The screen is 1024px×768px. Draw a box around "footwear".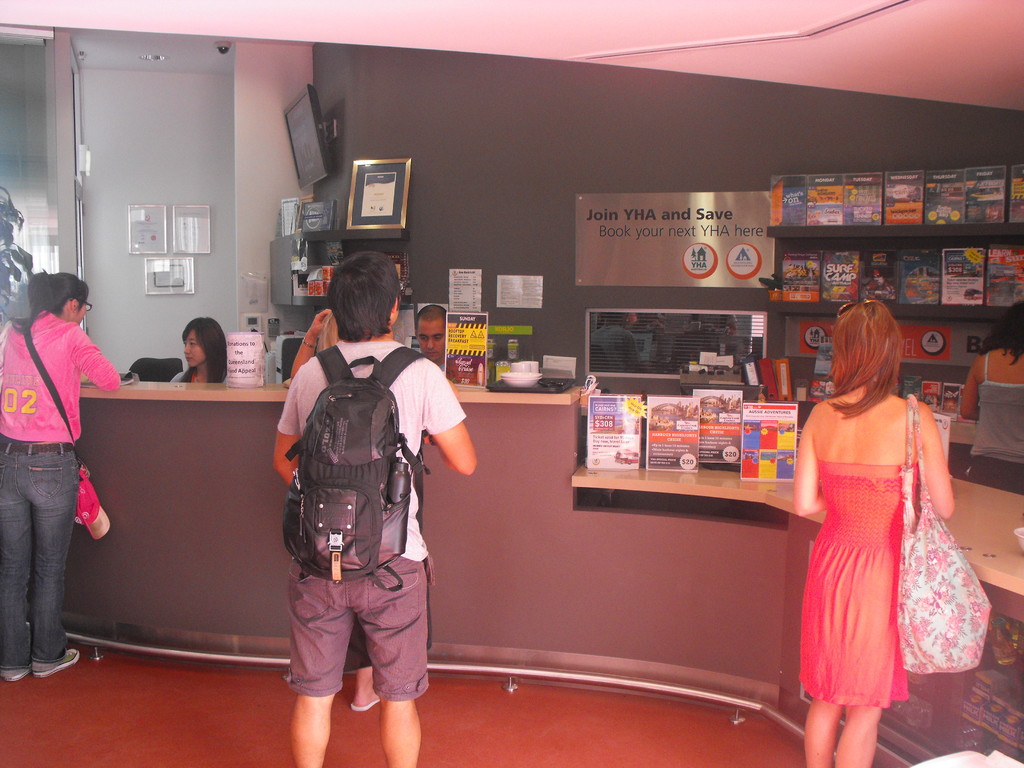
<box>36,646,84,682</box>.
